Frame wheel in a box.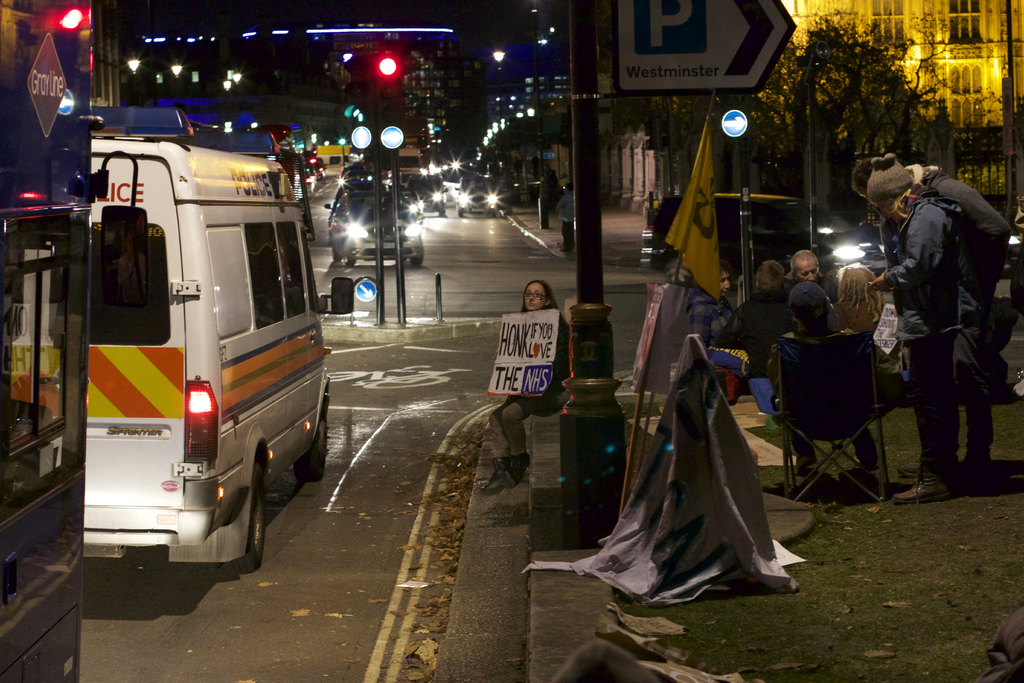
289:395:330:487.
